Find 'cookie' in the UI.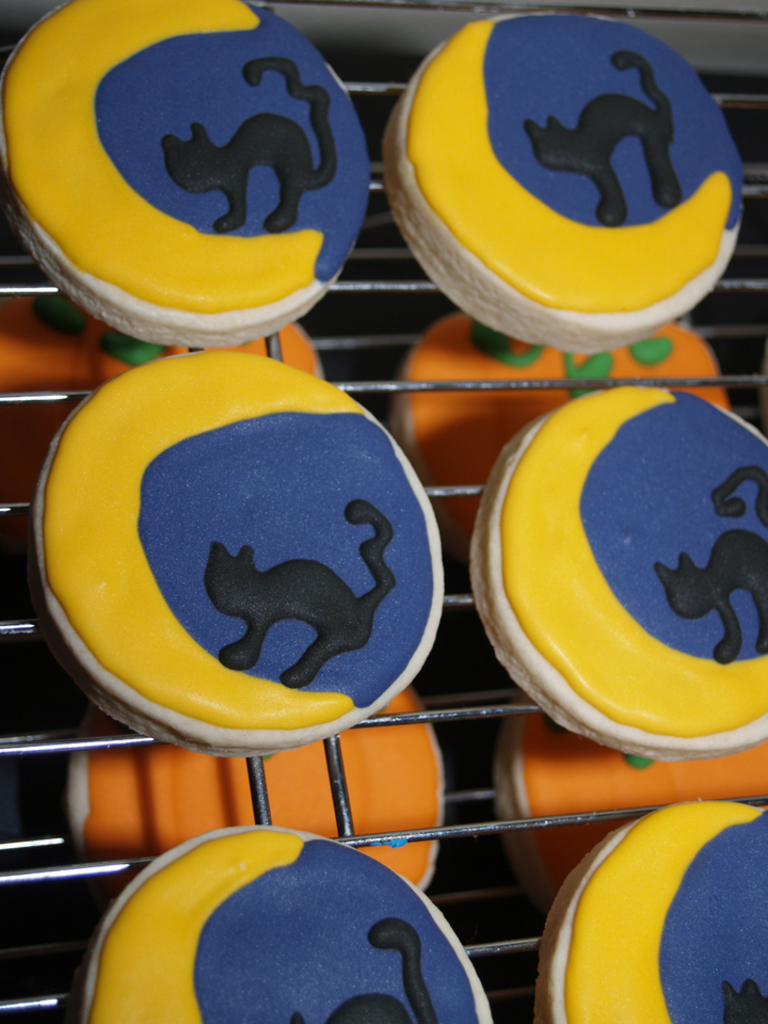
UI element at <bbox>463, 377, 767, 759</bbox>.
